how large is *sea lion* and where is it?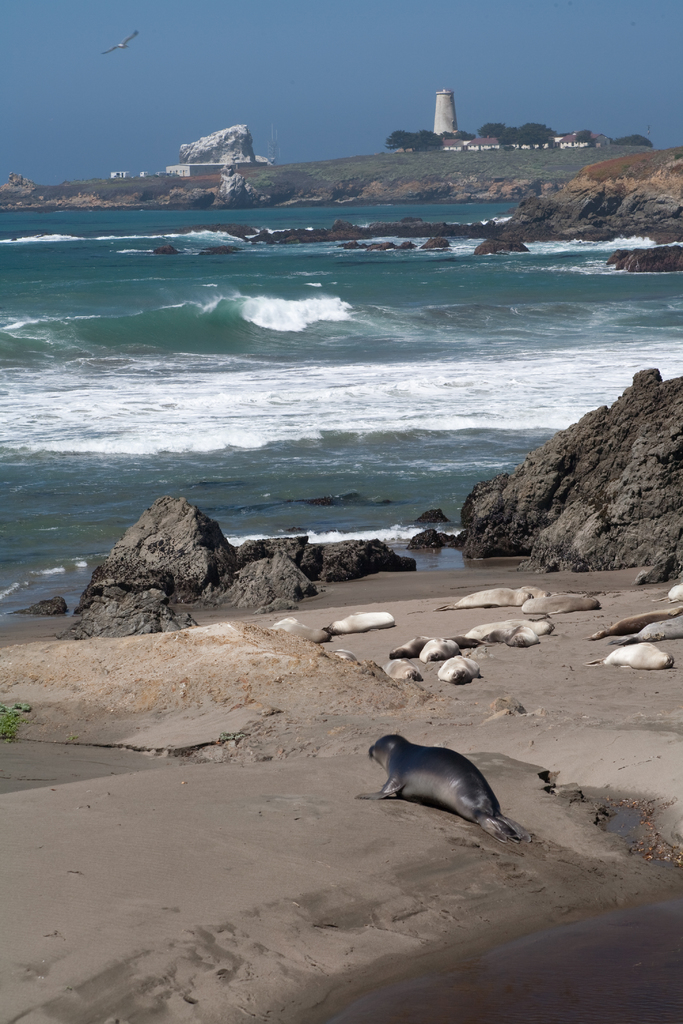
Bounding box: Rect(365, 738, 520, 836).
